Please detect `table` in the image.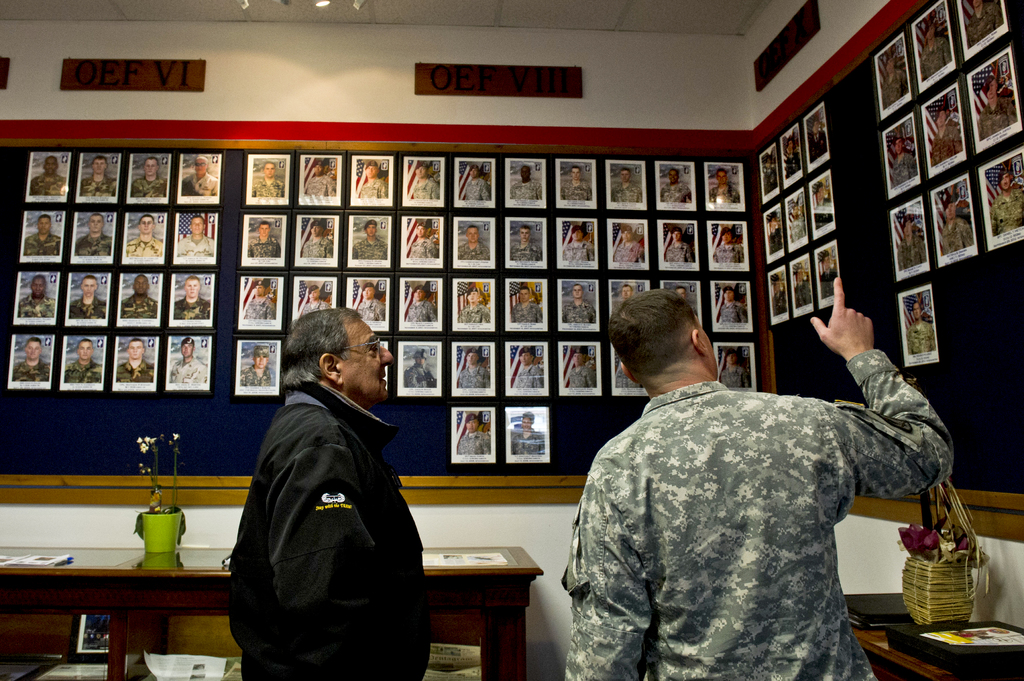
region(843, 586, 1023, 680).
